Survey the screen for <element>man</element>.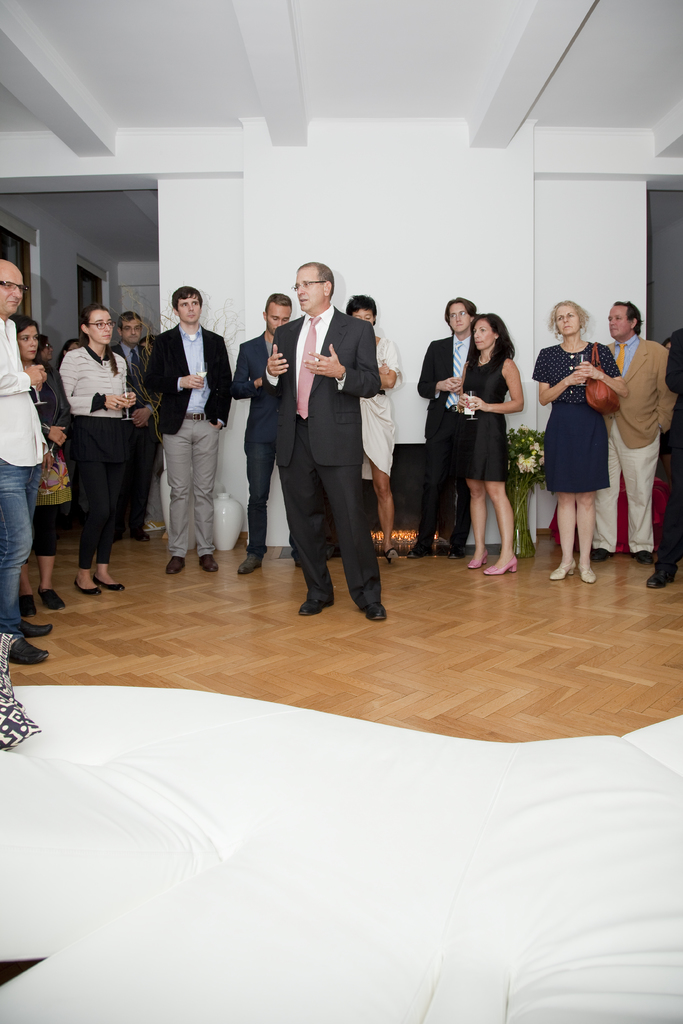
Survey found: [x1=110, y1=312, x2=163, y2=544].
